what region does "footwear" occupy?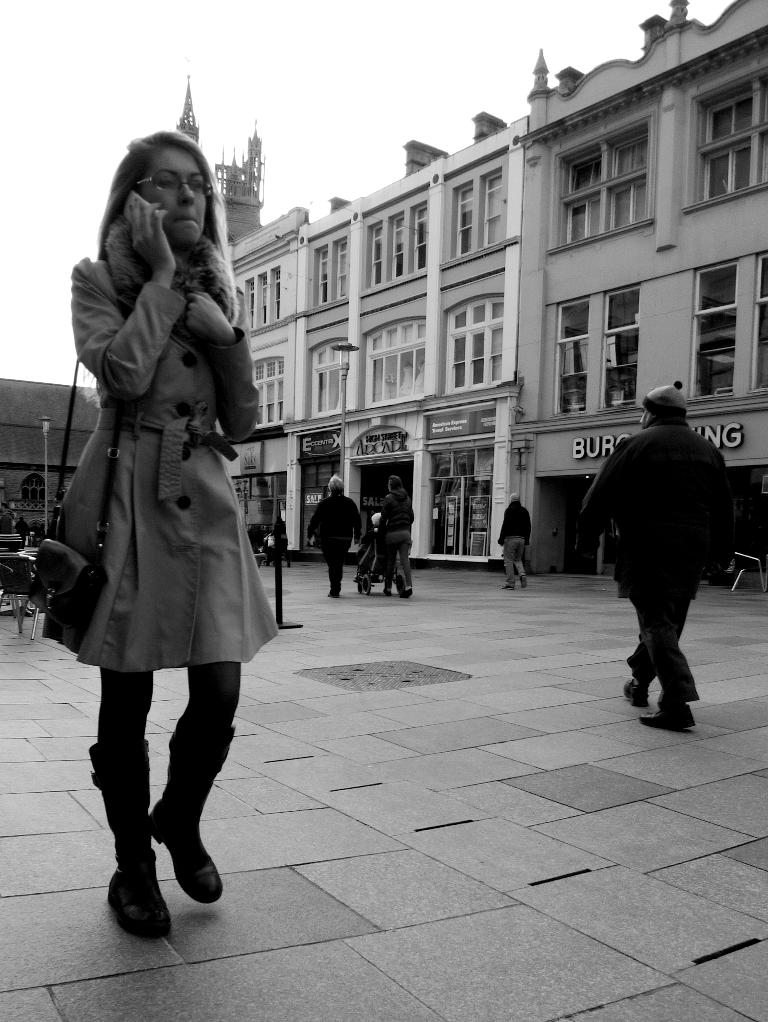
622, 678, 649, 706.
